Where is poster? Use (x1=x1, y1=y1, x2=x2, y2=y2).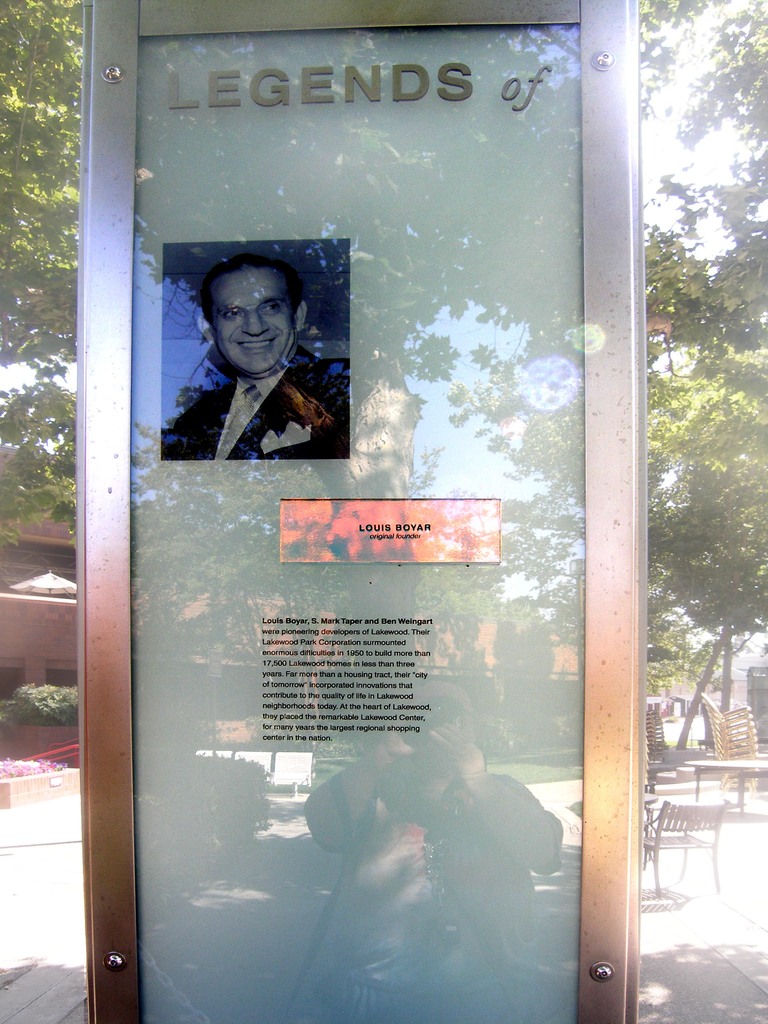
(x1=131, y1=24, x2=587, y2=1023).
